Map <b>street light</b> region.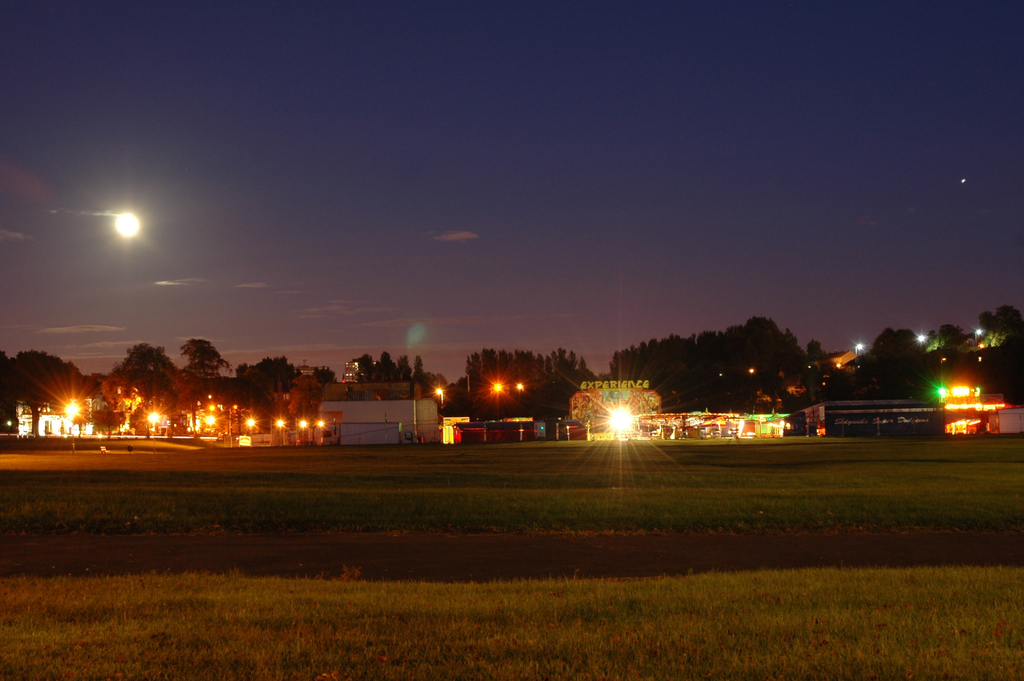
Mapped to 312 420 325 446.
